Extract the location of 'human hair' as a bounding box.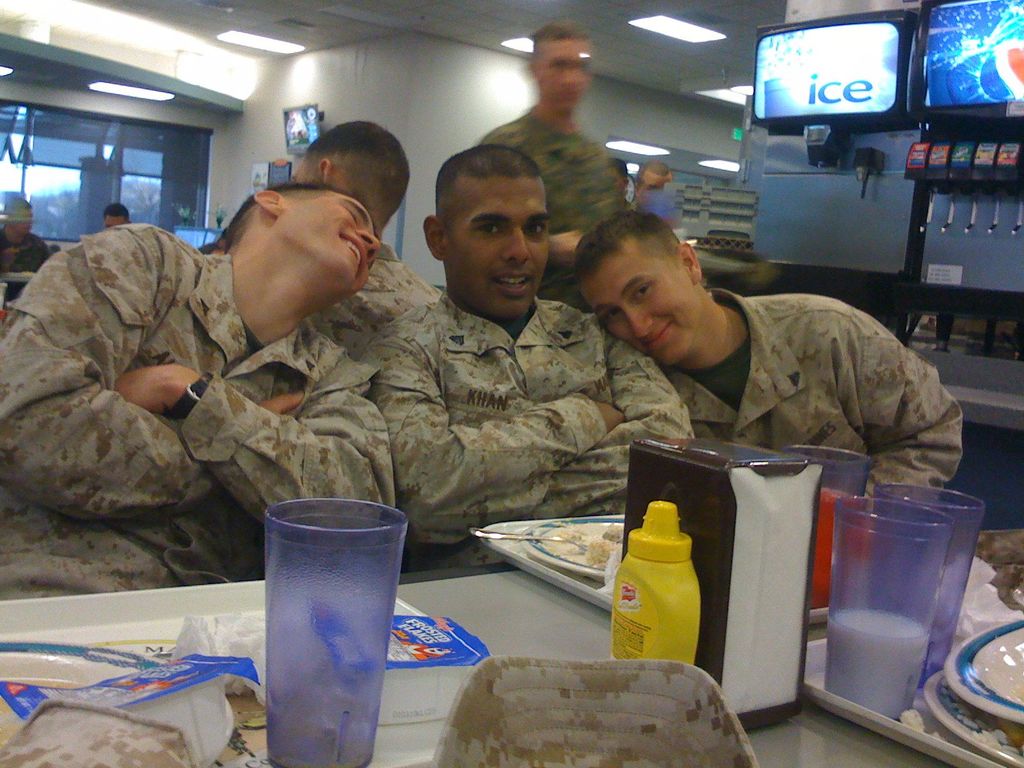
(219, 184, 338, 250).
